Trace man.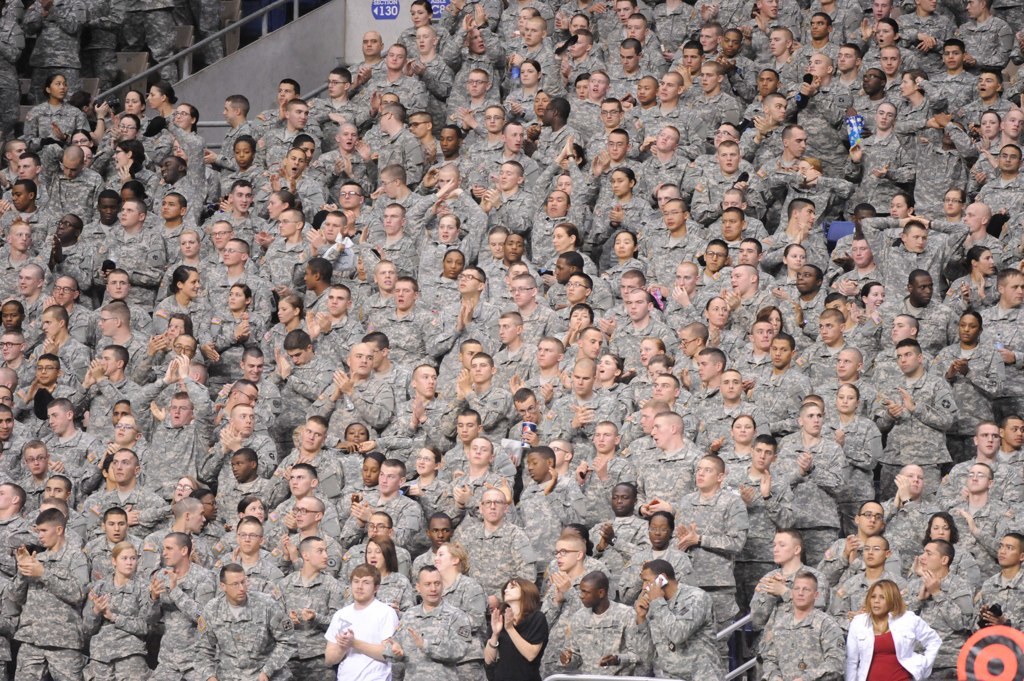
Traced to [140, 353, 214, 496].
